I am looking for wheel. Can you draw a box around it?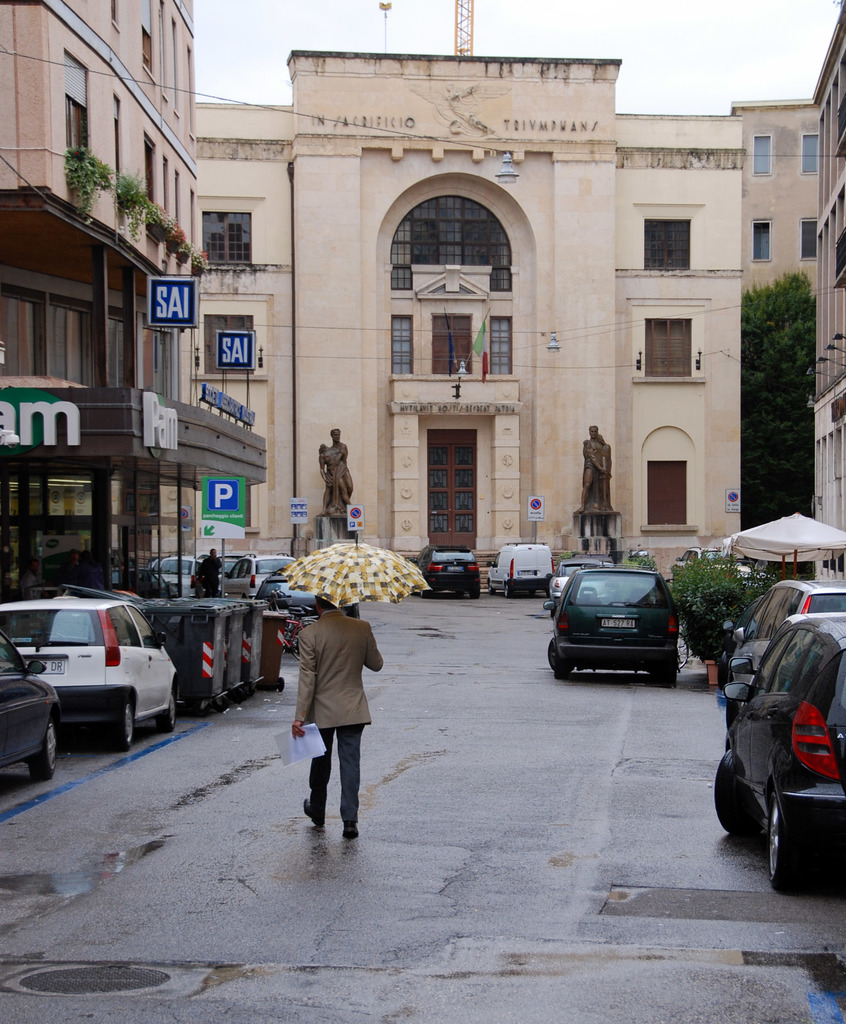
Sure, the bounding box is (769,790,811,892).
